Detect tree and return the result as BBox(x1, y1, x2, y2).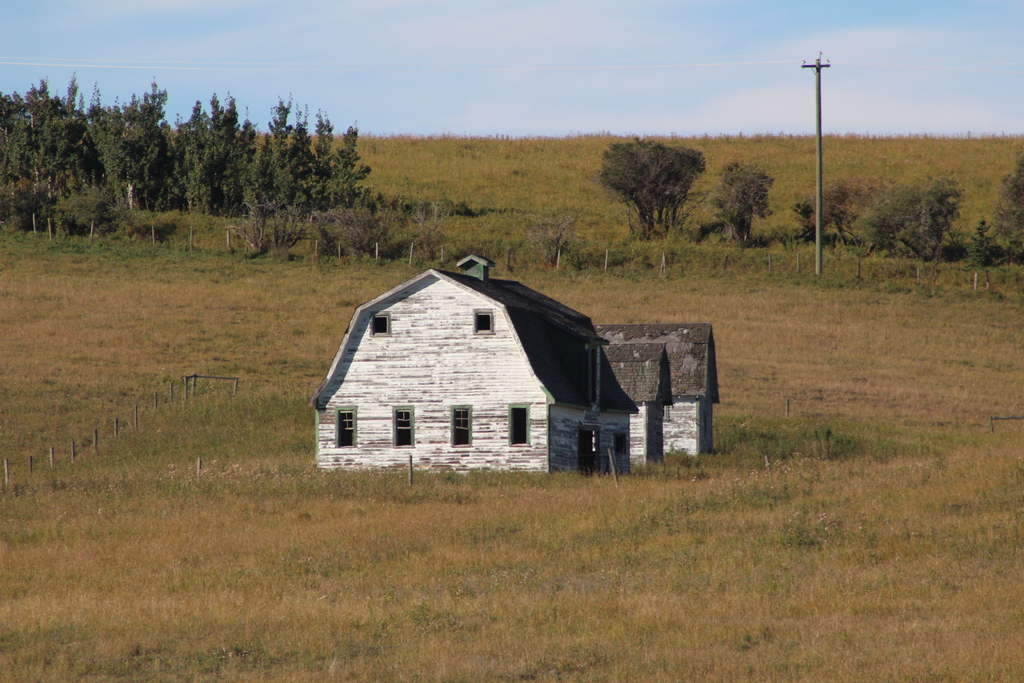
BBox(989, 151, 1023, 262).
